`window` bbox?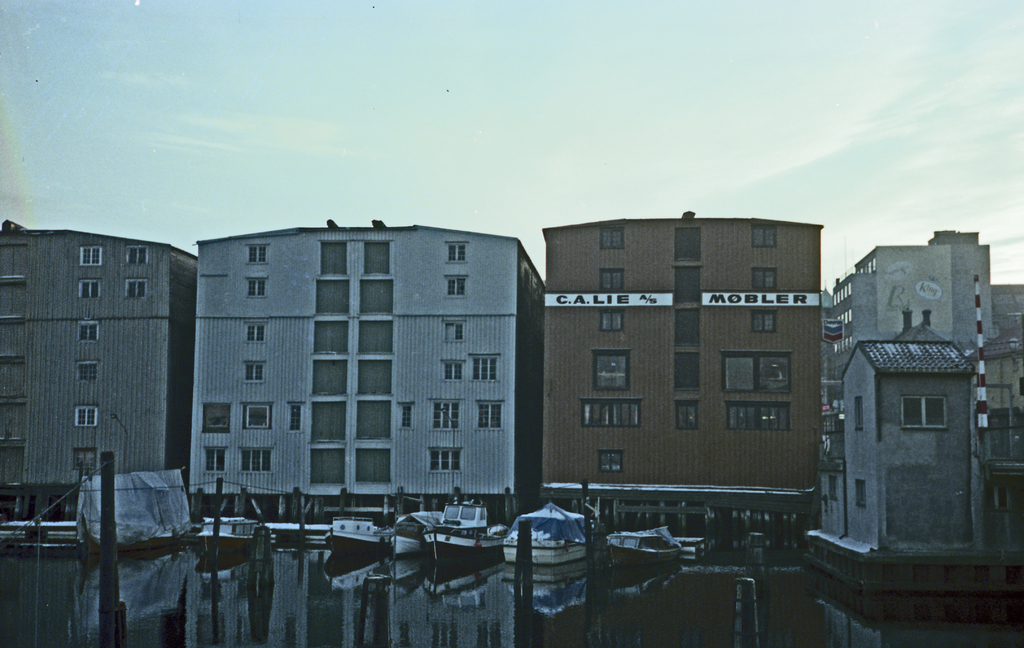
77, 277, 102, 296
